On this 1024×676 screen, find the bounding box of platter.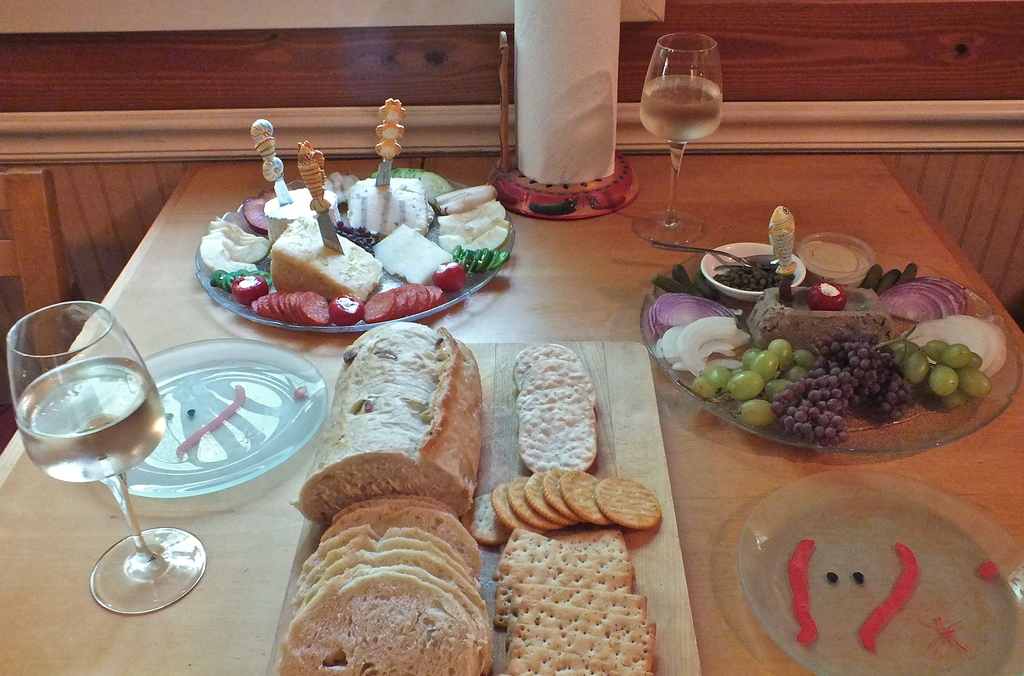
Bounding box: [195,186,513,335].
